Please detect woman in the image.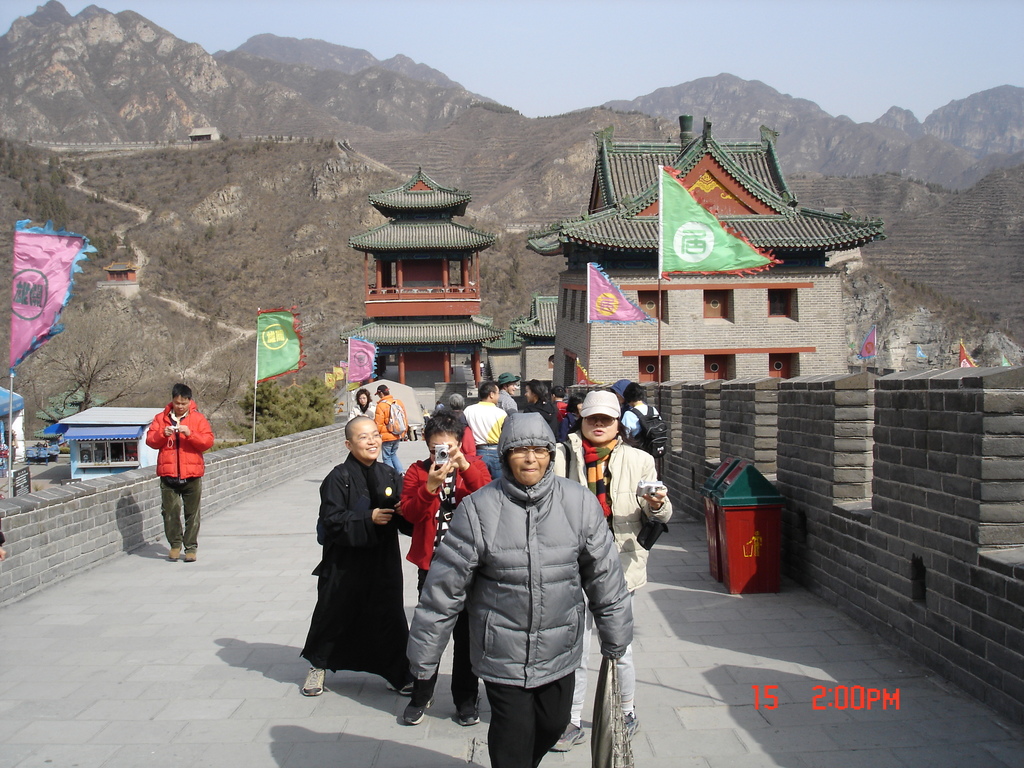
<bbox>614, 379, 674, 479</bbox>.
